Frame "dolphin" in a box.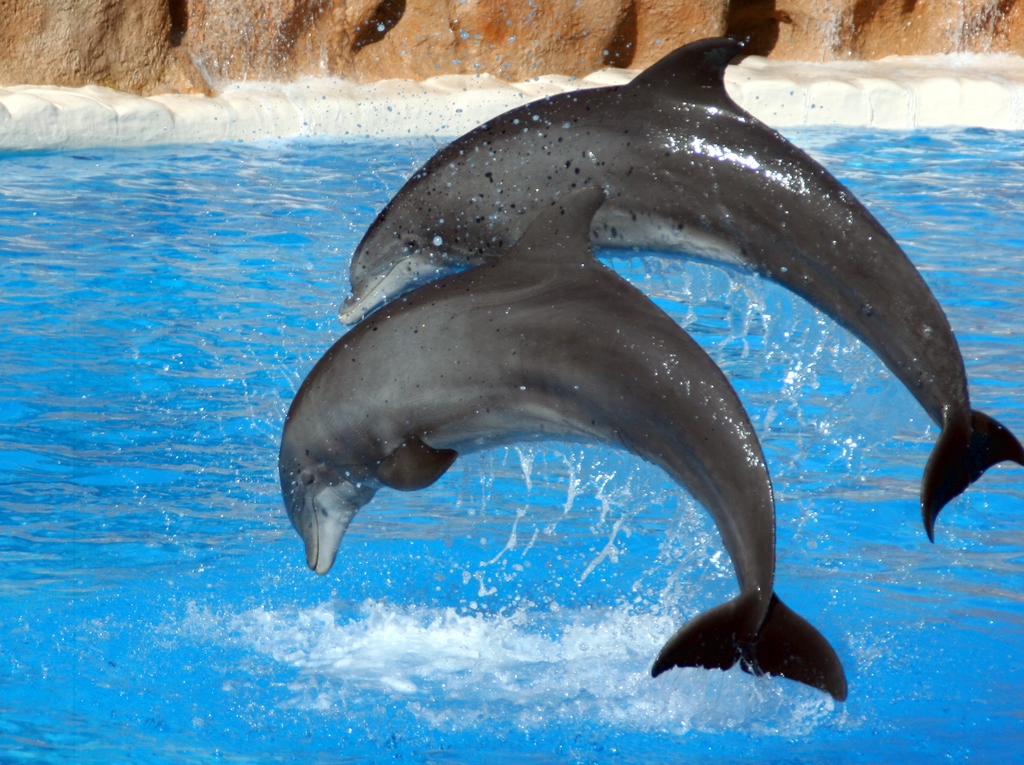
{"left": 334, "top": 33, "right": 1023, "bottom": 546}.
